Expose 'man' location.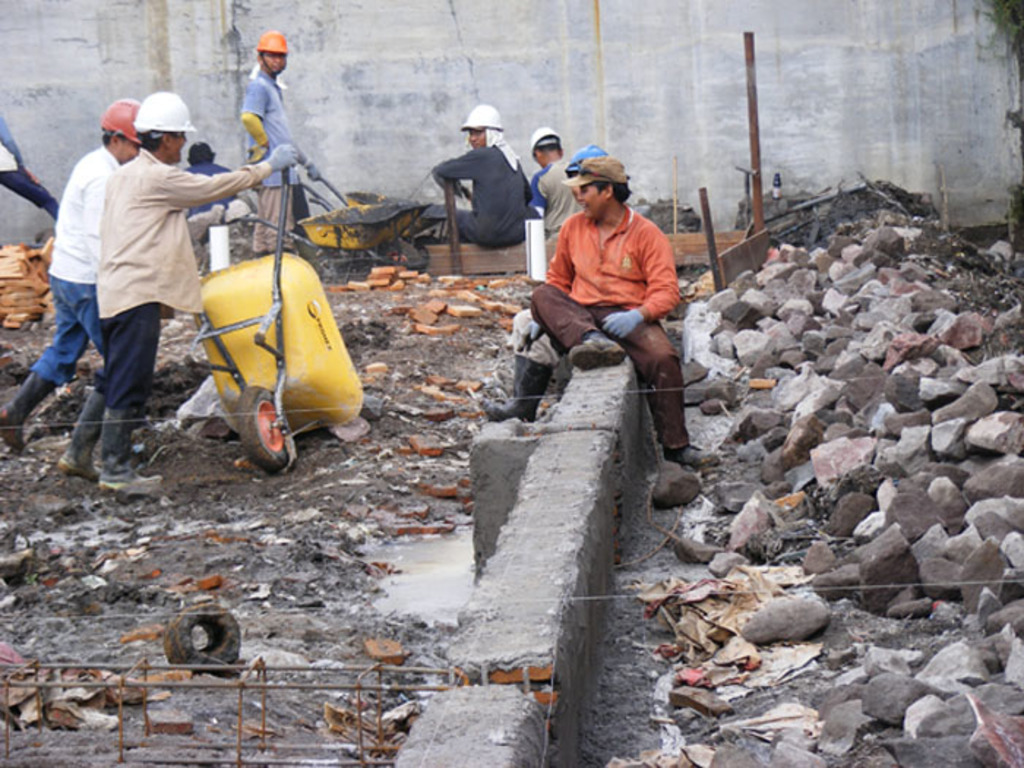
Exposed at l=234, t=28, r=300, b=257.
